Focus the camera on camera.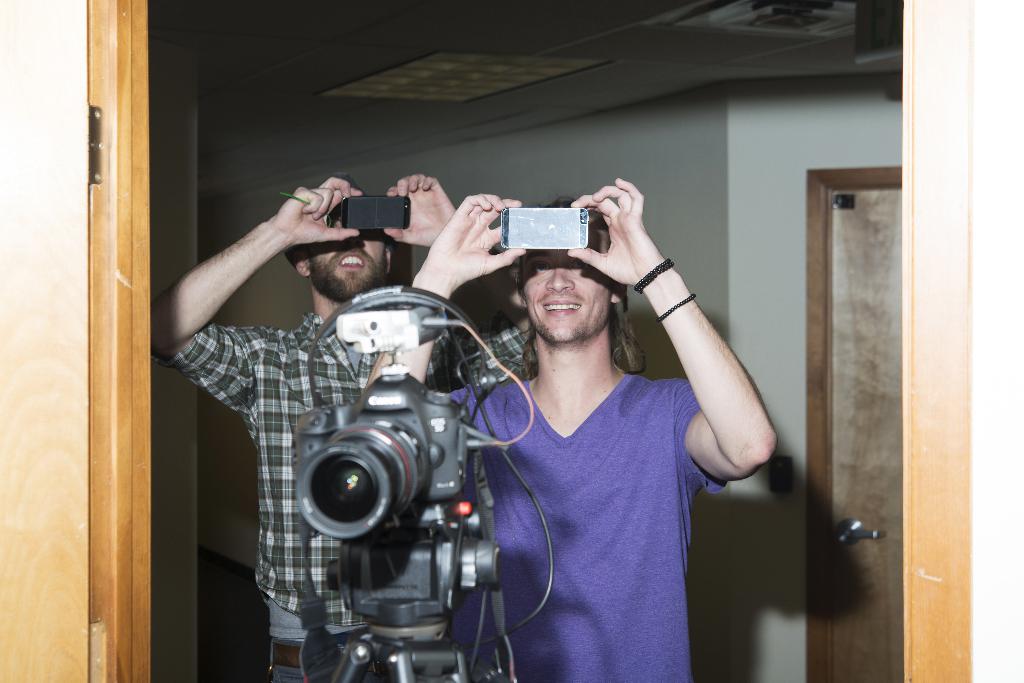
Focus region: left=501, top=204, right=587, bottom=251.
